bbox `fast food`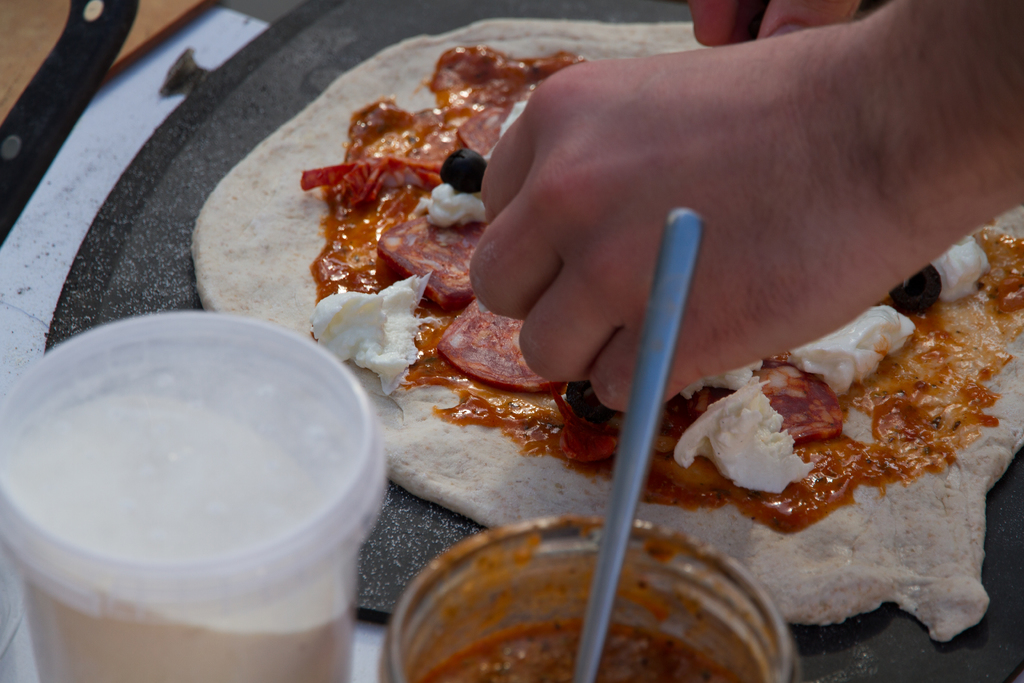
[190,13,1023,650]
